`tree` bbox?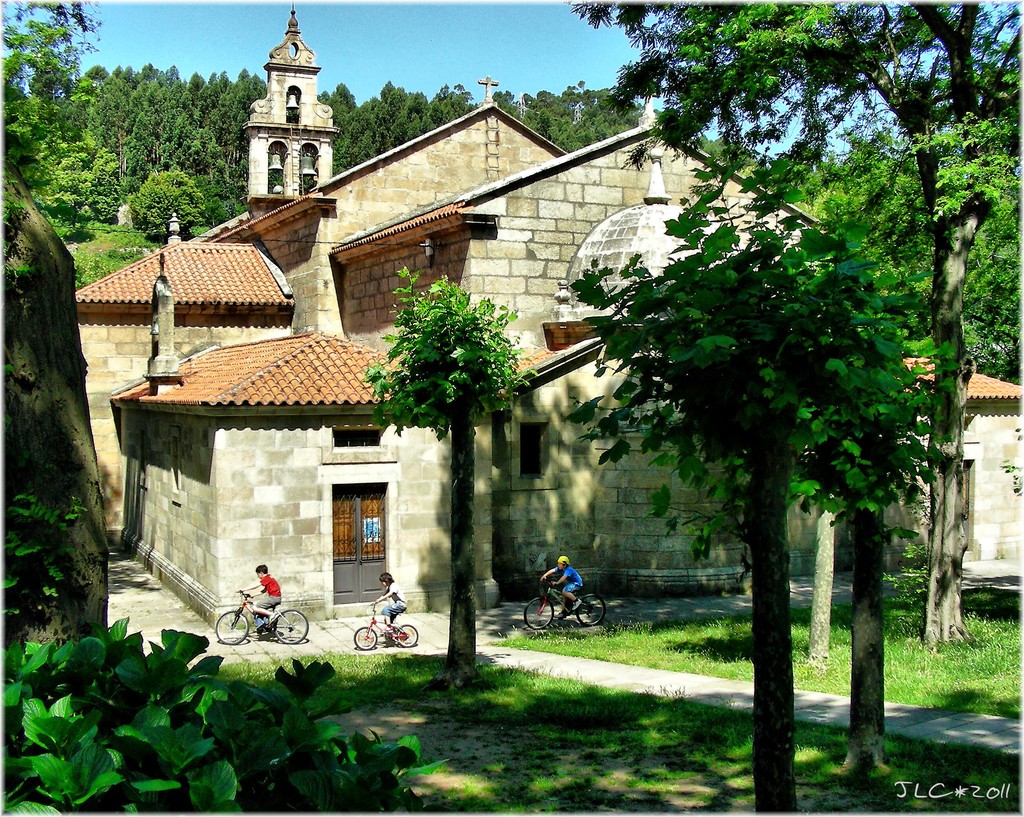
<box>4,0,118,237</box>
